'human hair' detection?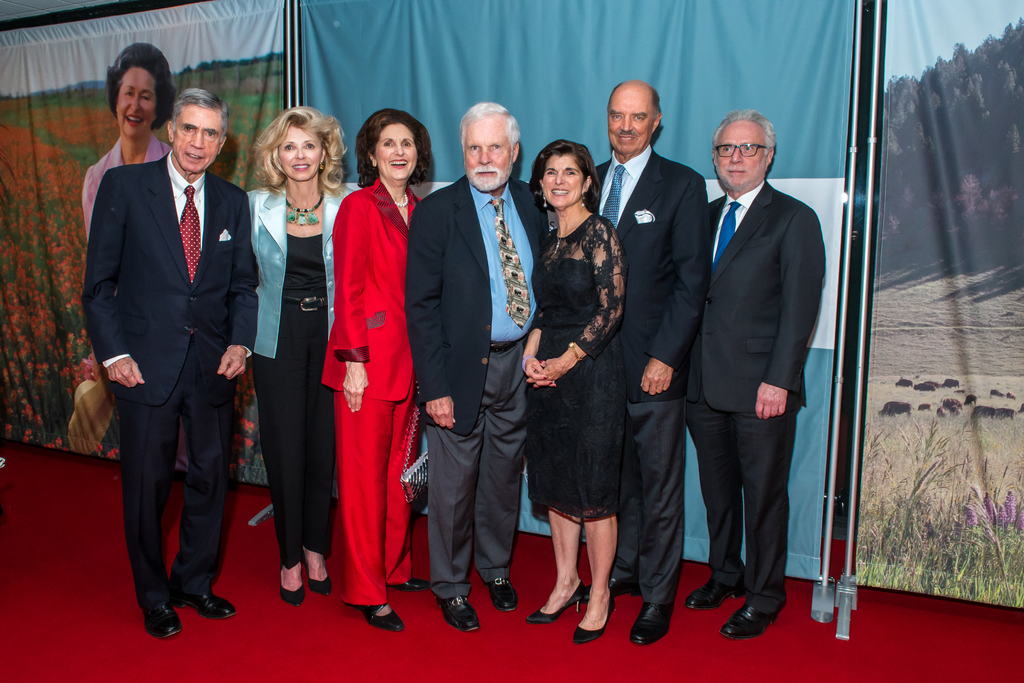
bbox=[459, 101, 524, 170]
